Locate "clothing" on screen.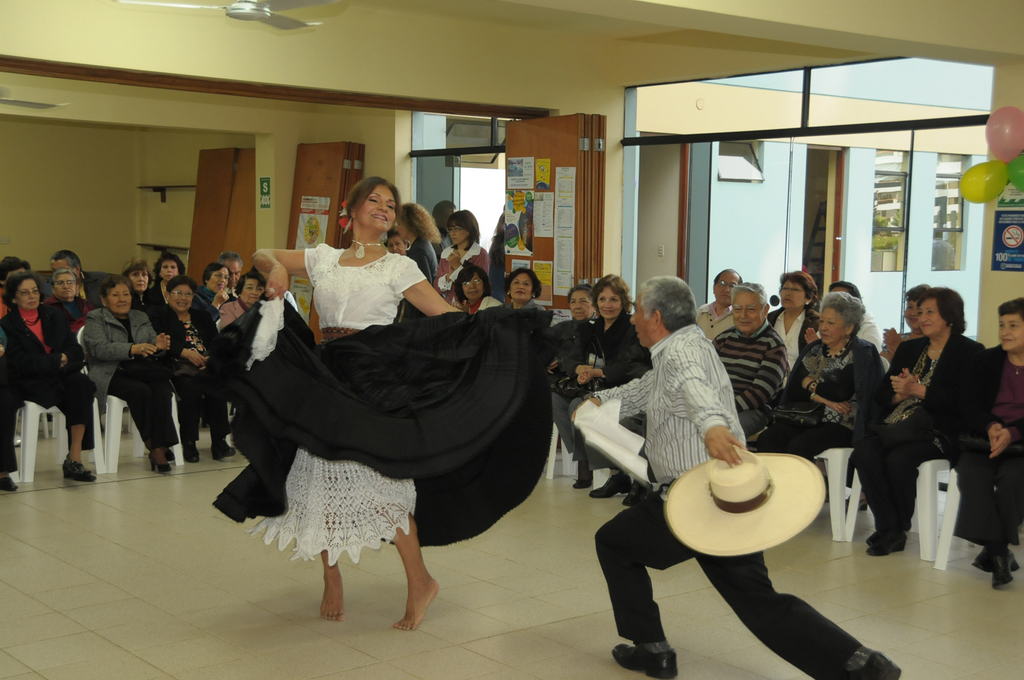
On screen at left=0, top=311, right=85, bottom=428.
